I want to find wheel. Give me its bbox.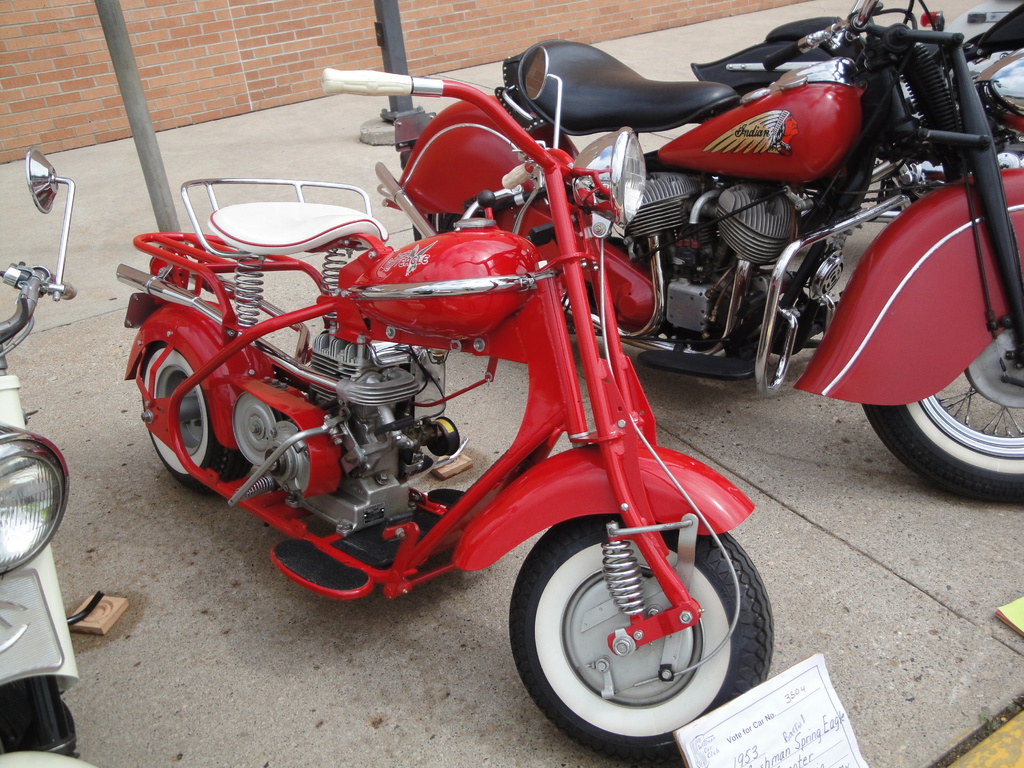
Rect(497, 526, 748, 728).
